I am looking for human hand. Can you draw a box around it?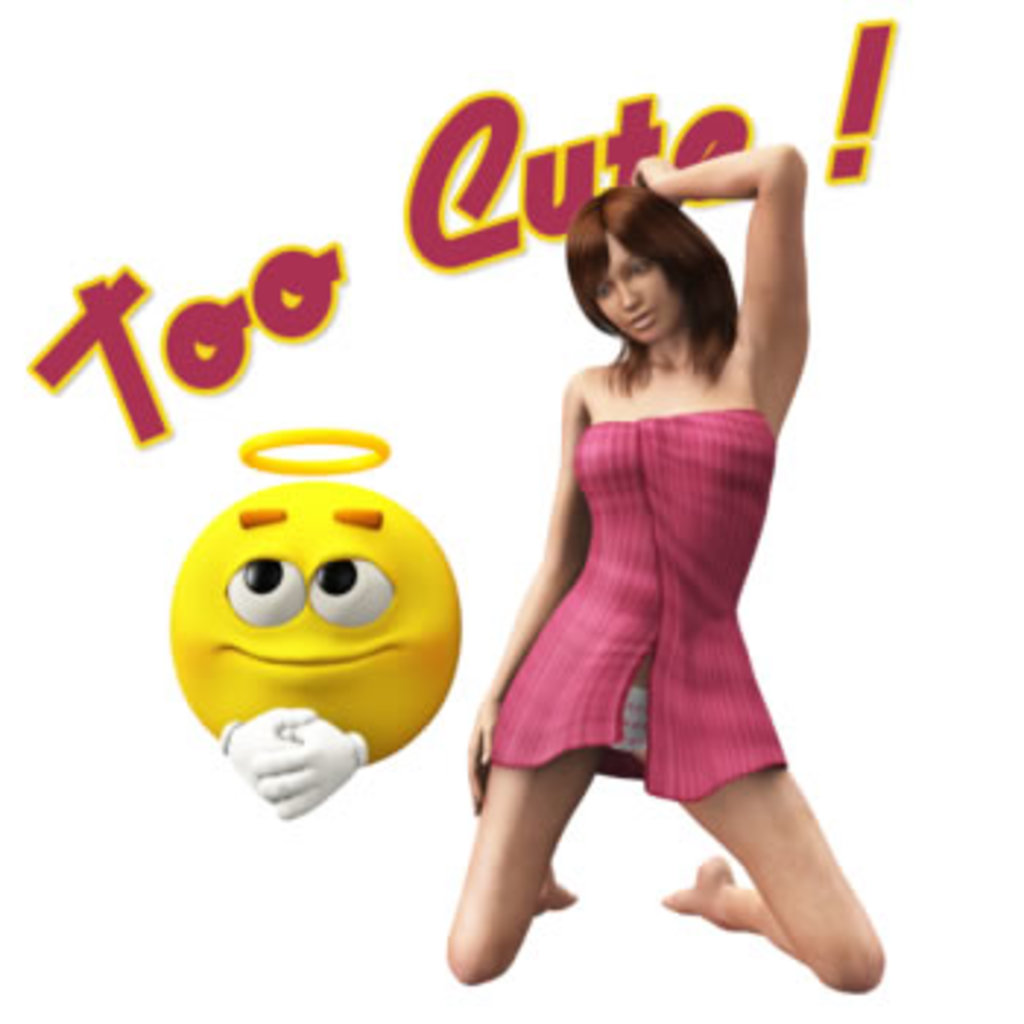
Sure, the bounding box is 456/702/497/822.
